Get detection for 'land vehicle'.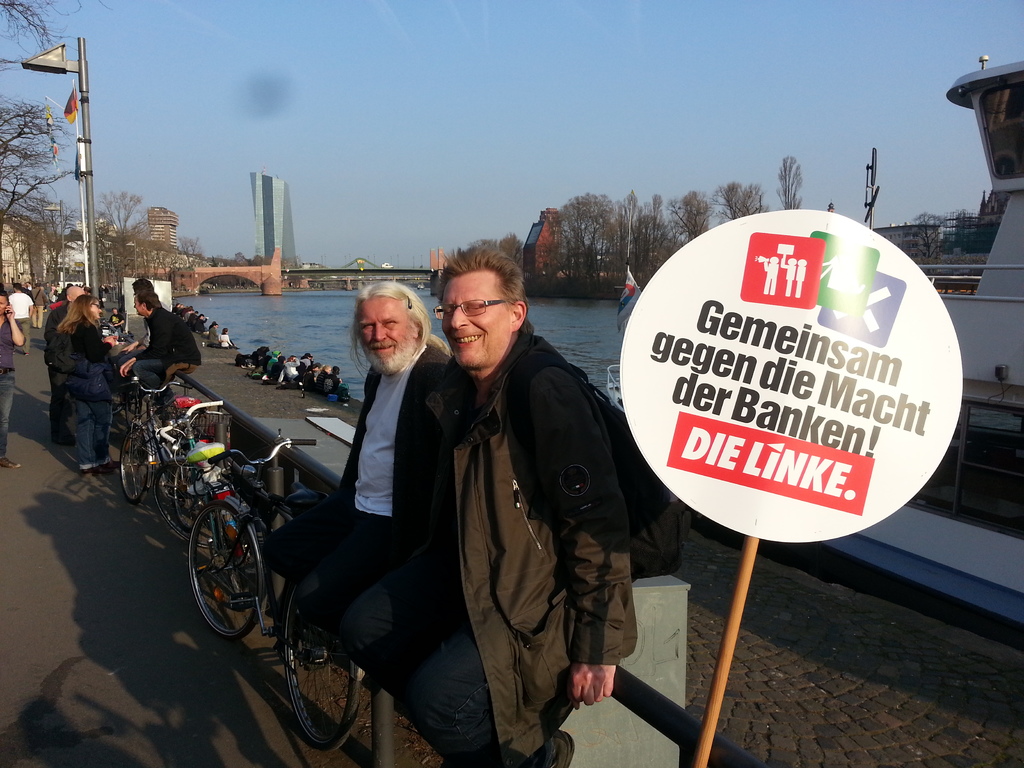
Detection: 154, 397, 253, 584.
